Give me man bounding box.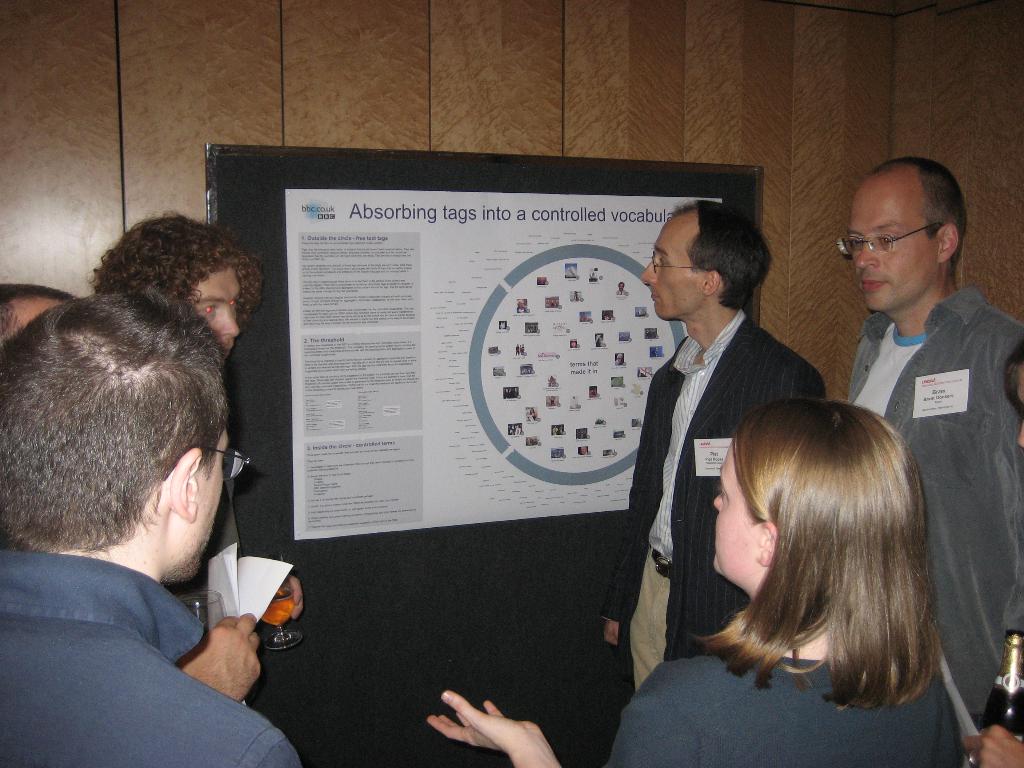
box=[0, 283, 264, 706].
